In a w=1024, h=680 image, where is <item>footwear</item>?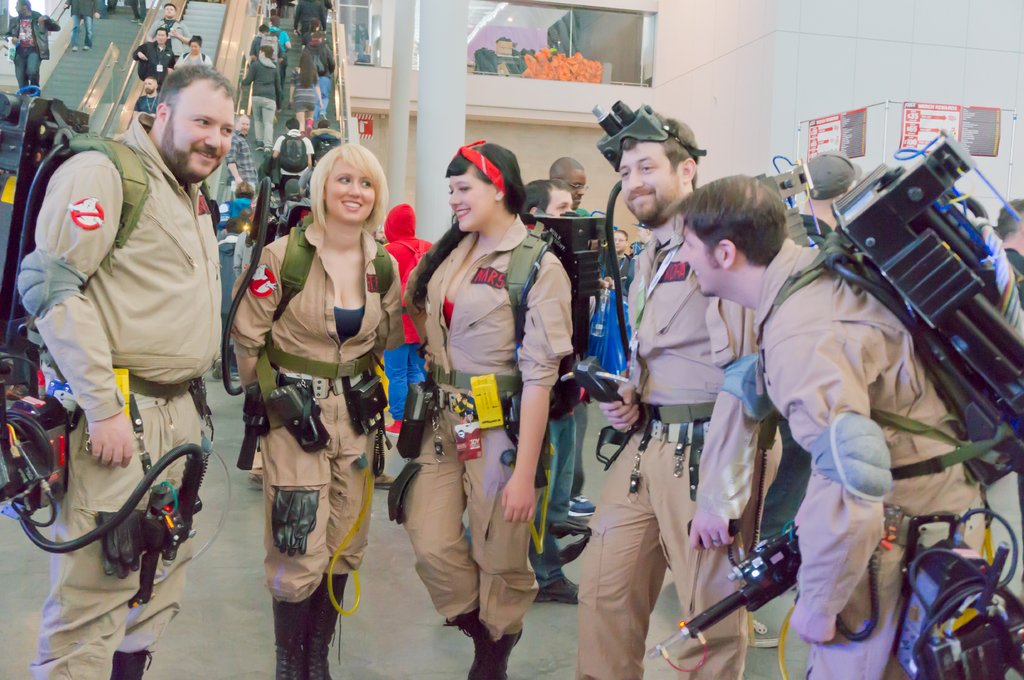
rect(106, 645, 155, 679).
